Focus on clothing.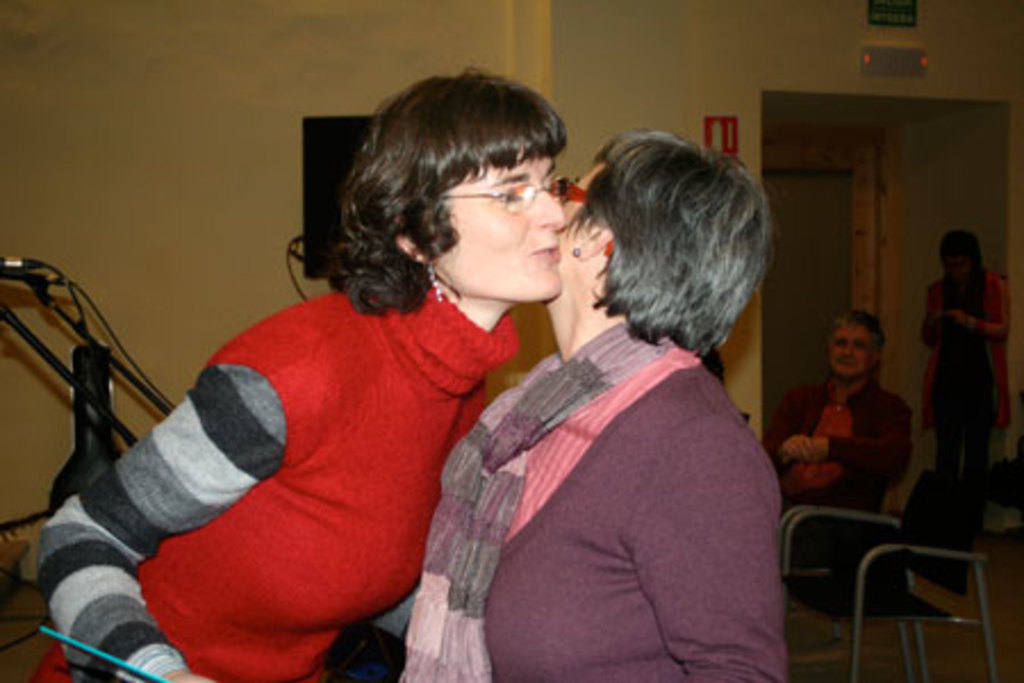
Focused at [34, 282, 523, 681].
